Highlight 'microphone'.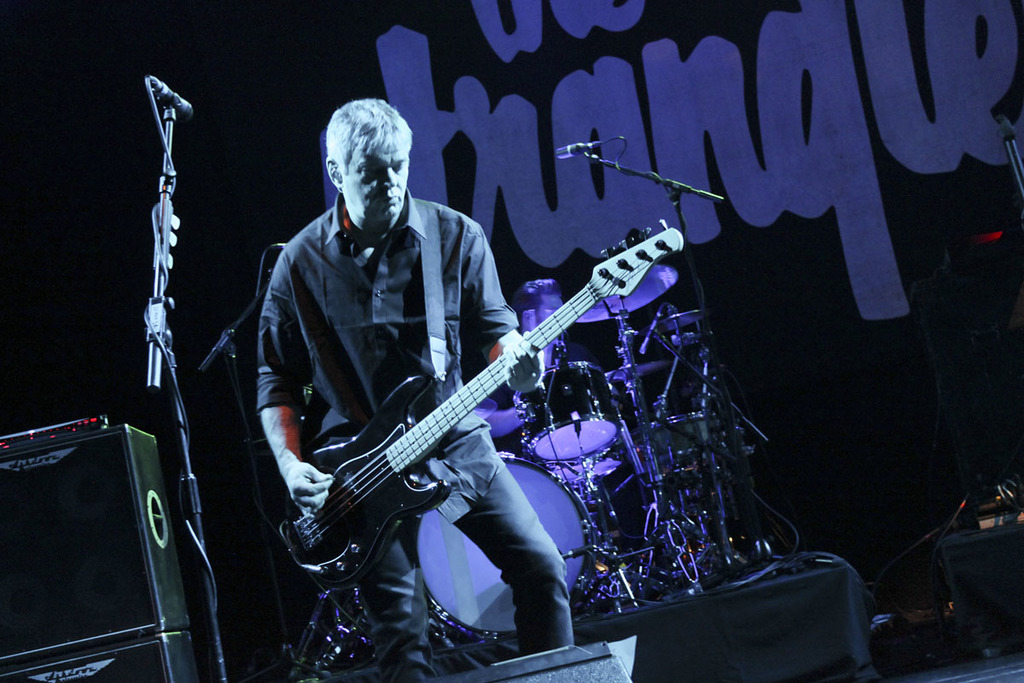
Highlighted region: [143,71,198,117].
